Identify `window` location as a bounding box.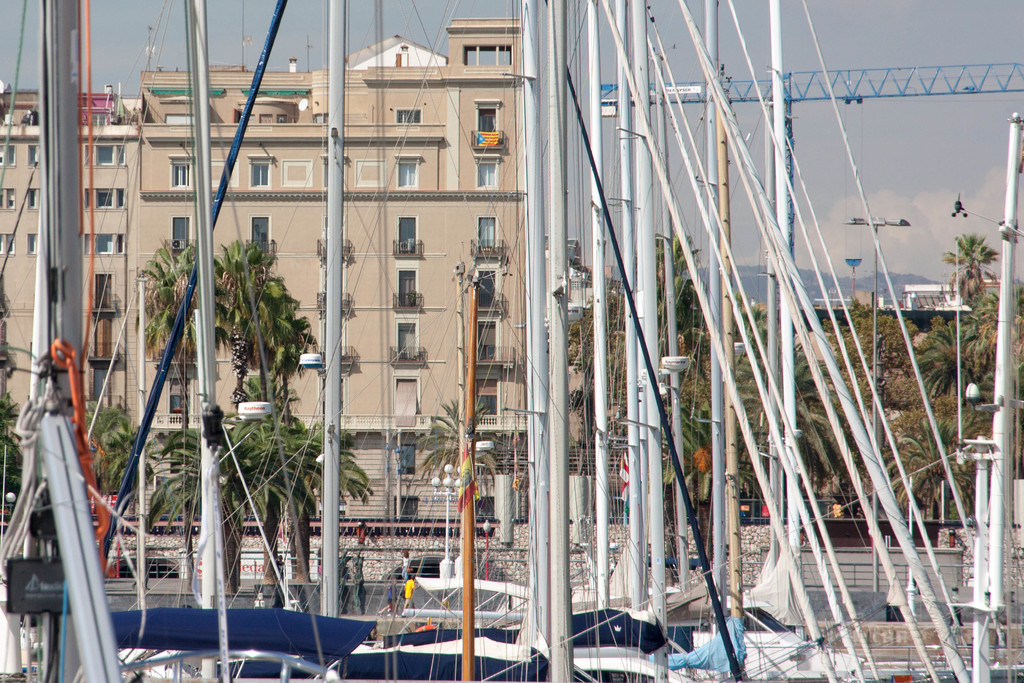
(x1=0, y1=185, x2=17, y2=211).
